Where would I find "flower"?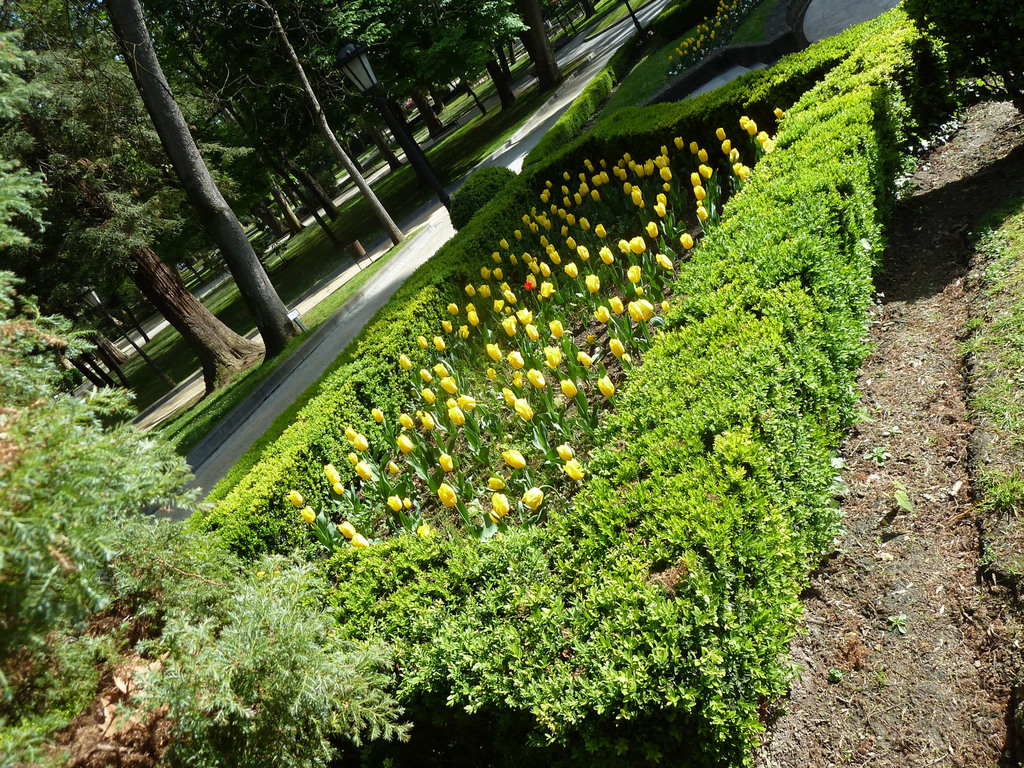
At pyautogui.locateOnScreen(464, 303, 476, 308).
